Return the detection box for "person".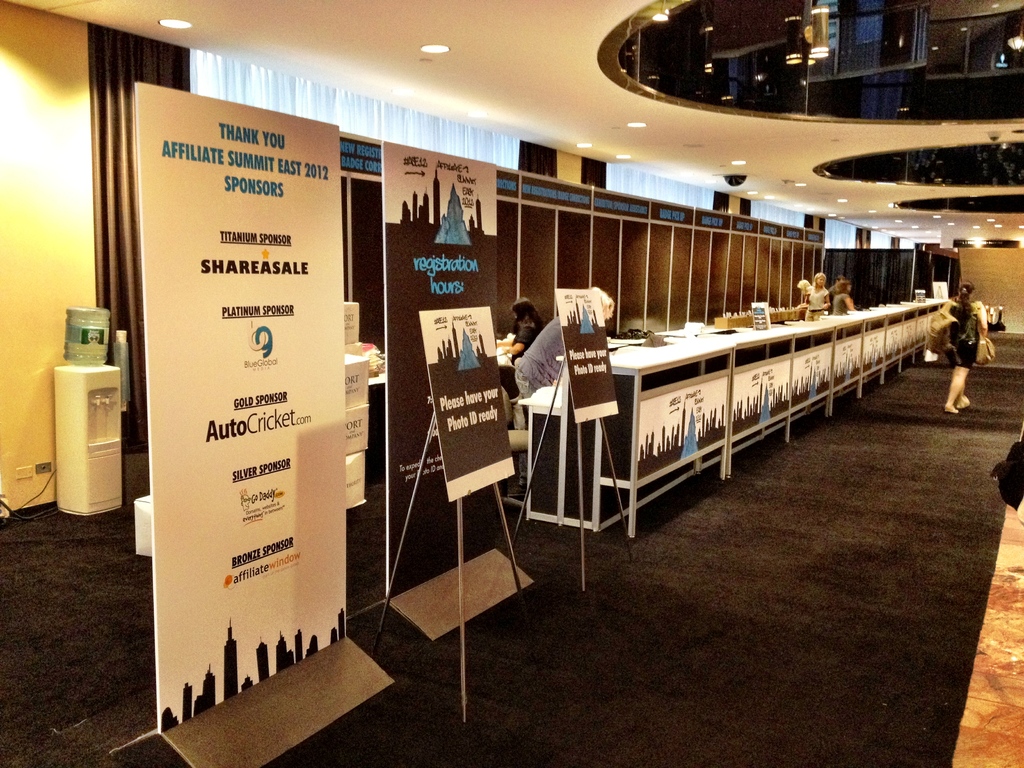
{"x1": 927, "y1": 281, "x2": 994, "y2": 408}.
